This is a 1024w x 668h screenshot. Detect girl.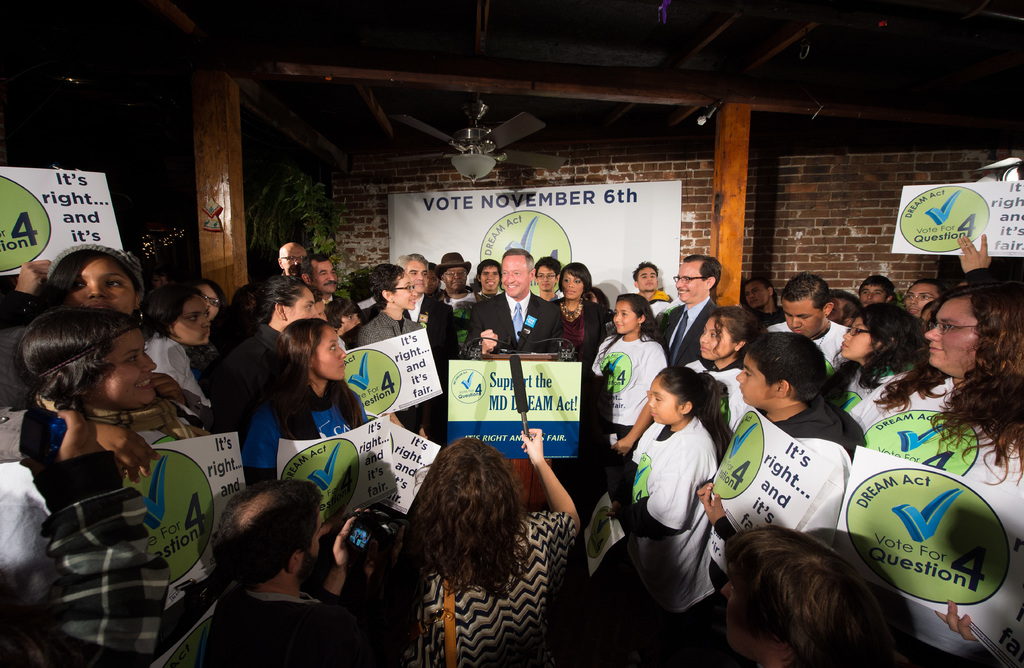
(left=138, top=282, right=236, bottom=429).
